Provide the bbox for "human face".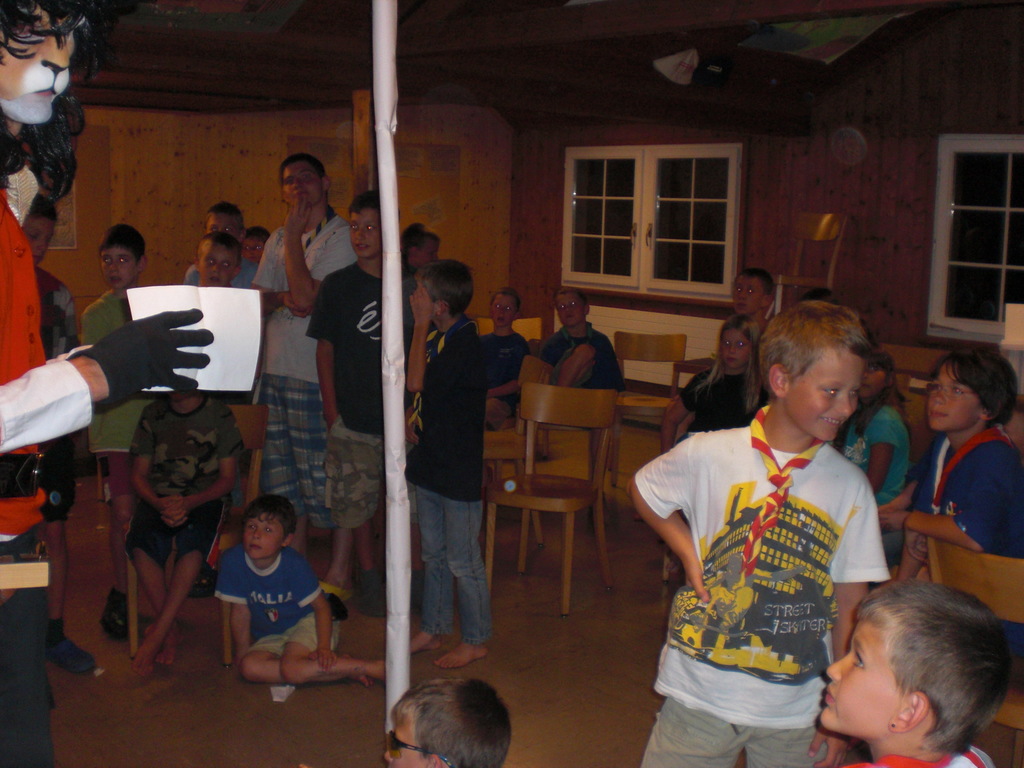
[left=100, top=246, right=134, bottom=291].
